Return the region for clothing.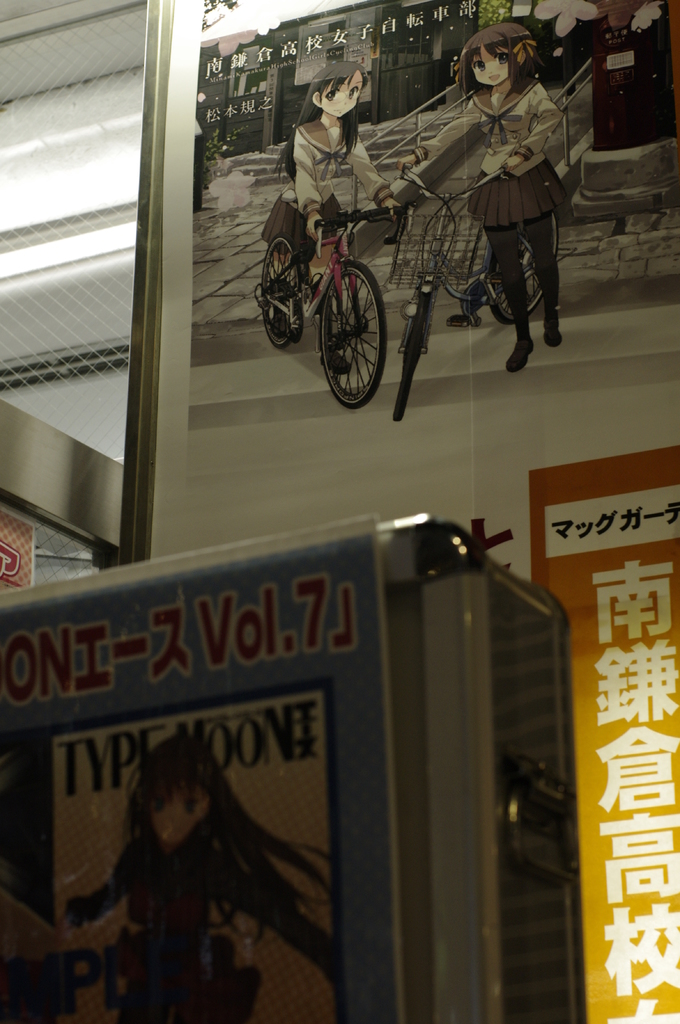
<box>258,125,393,270</box>.
